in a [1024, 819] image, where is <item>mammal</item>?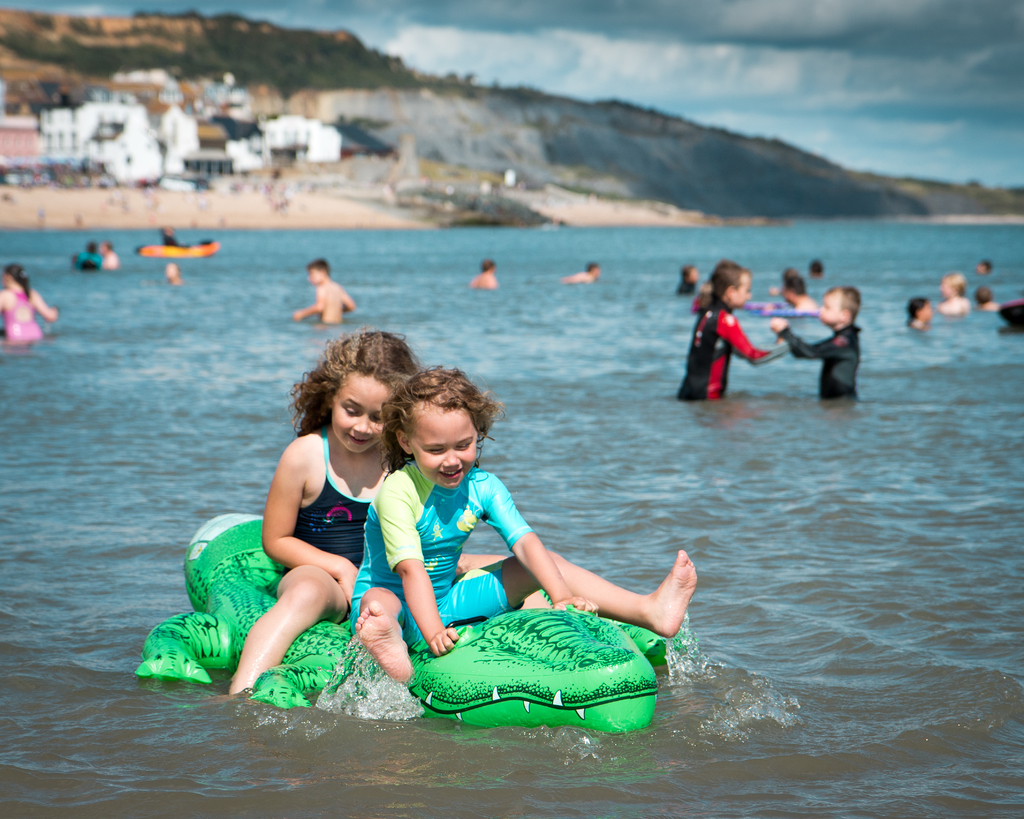
bbox=[974, 257, 993, 274].
